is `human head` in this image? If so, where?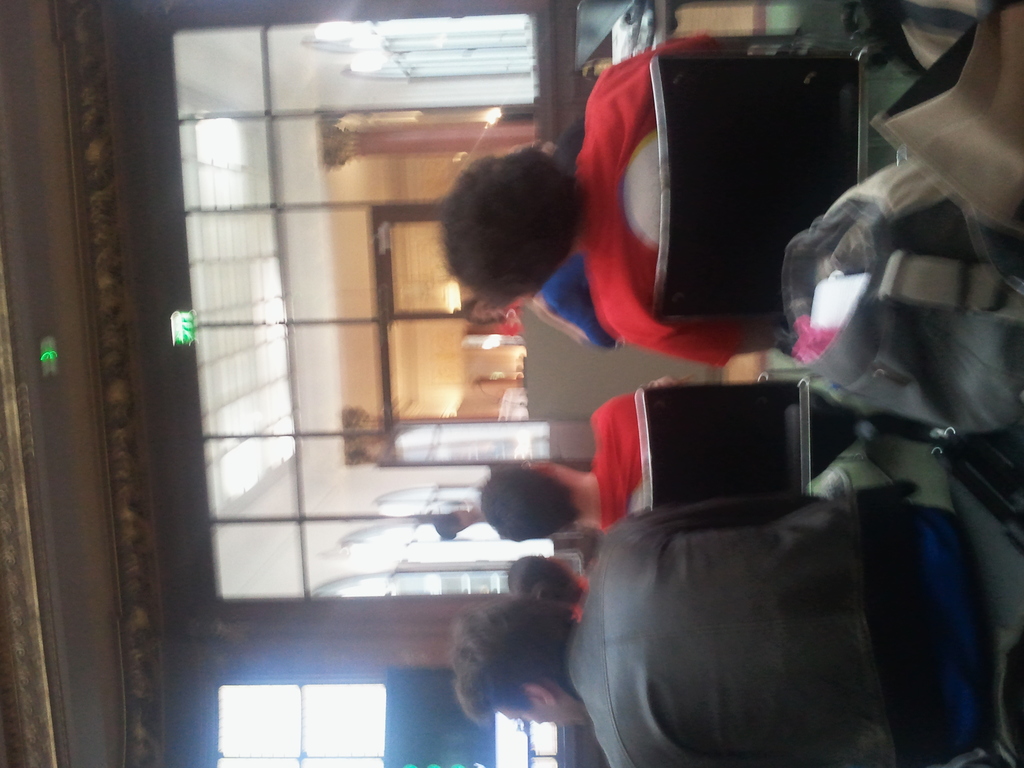
Yes, at box(453, 595, 564, 728).
